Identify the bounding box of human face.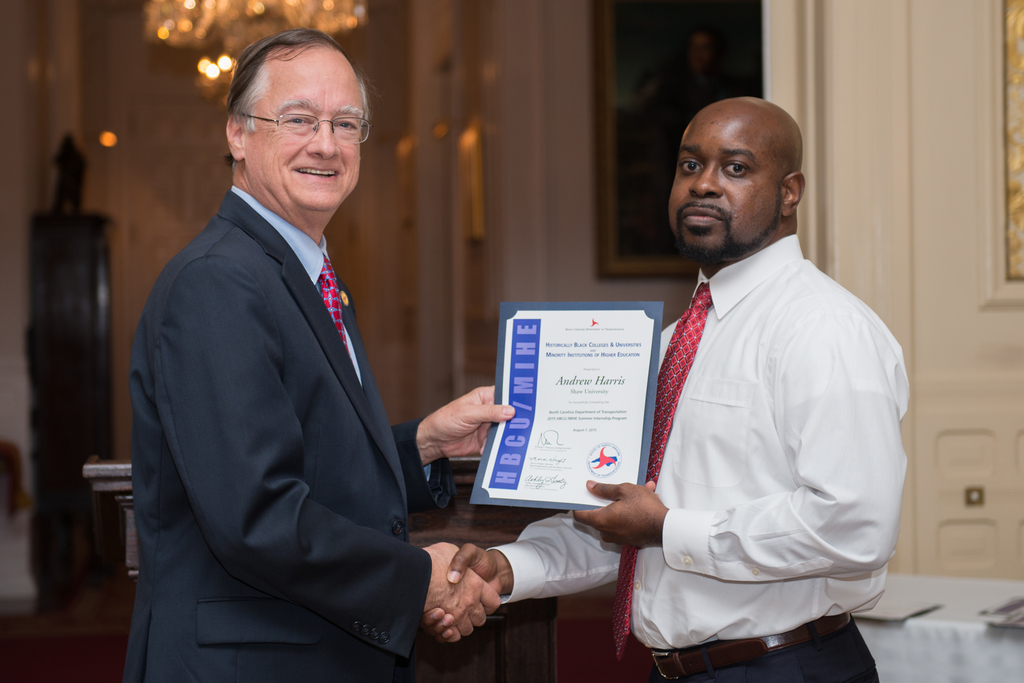
region(671, 111, 779, 259).
